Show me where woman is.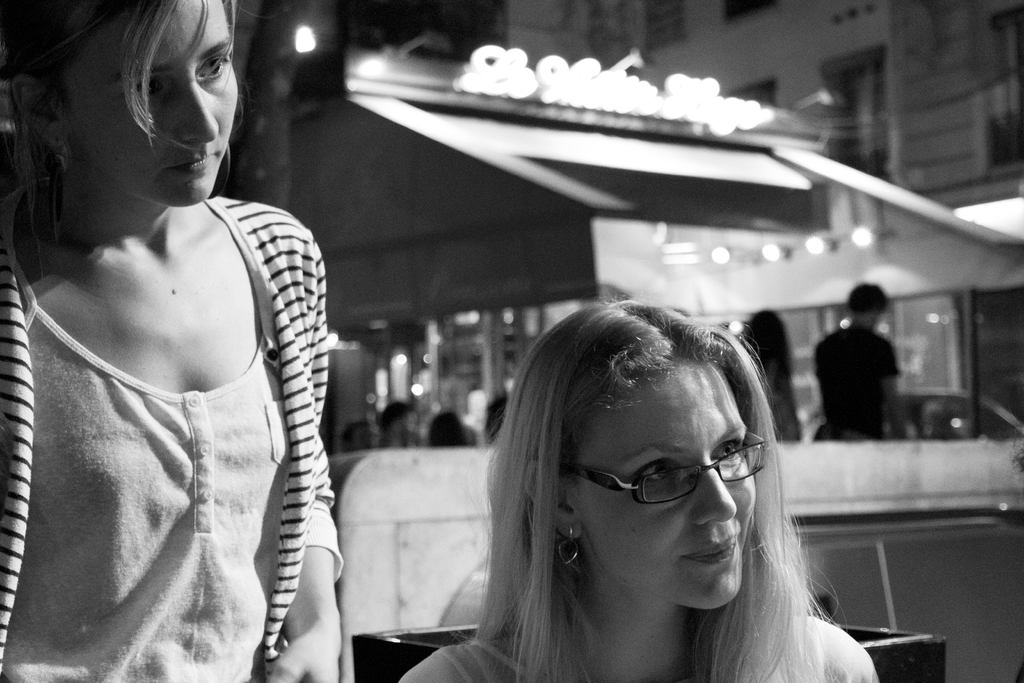
woman is at [x1=397, y1=297, x2=872, y2=681].
